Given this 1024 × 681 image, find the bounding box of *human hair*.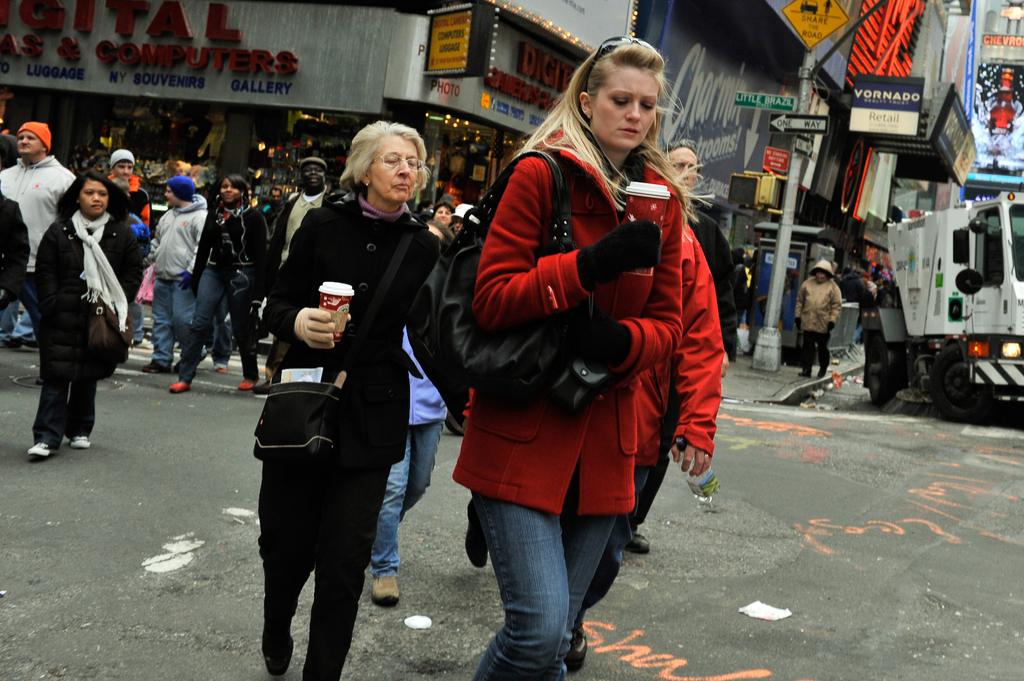
x1=433 y1=201 x2=456 y2=218.
